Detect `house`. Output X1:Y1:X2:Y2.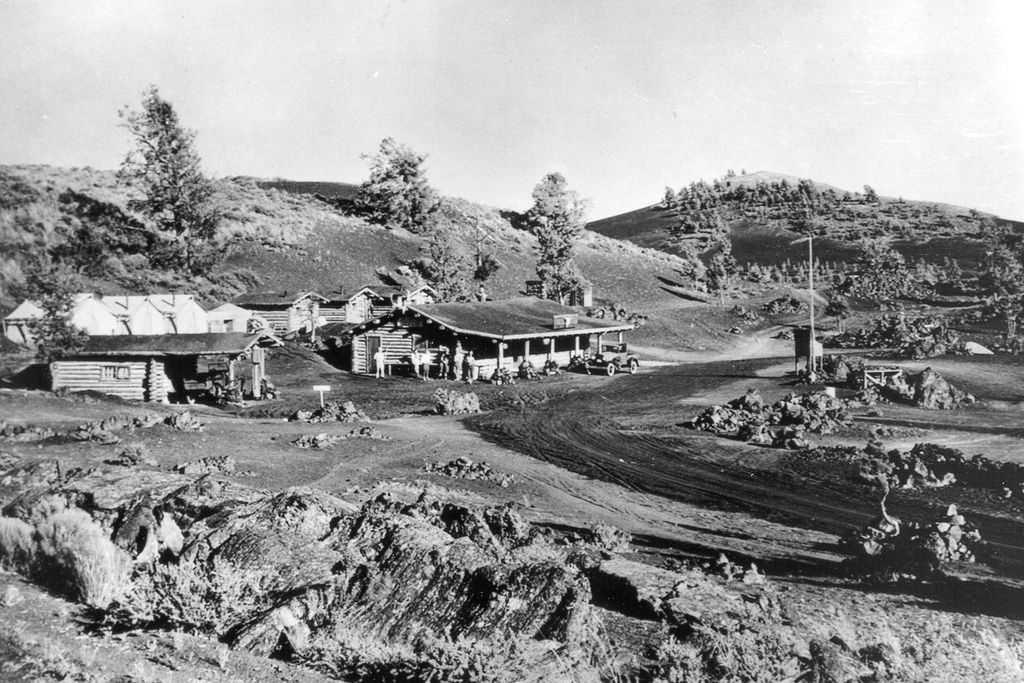
36:329:296:408.
